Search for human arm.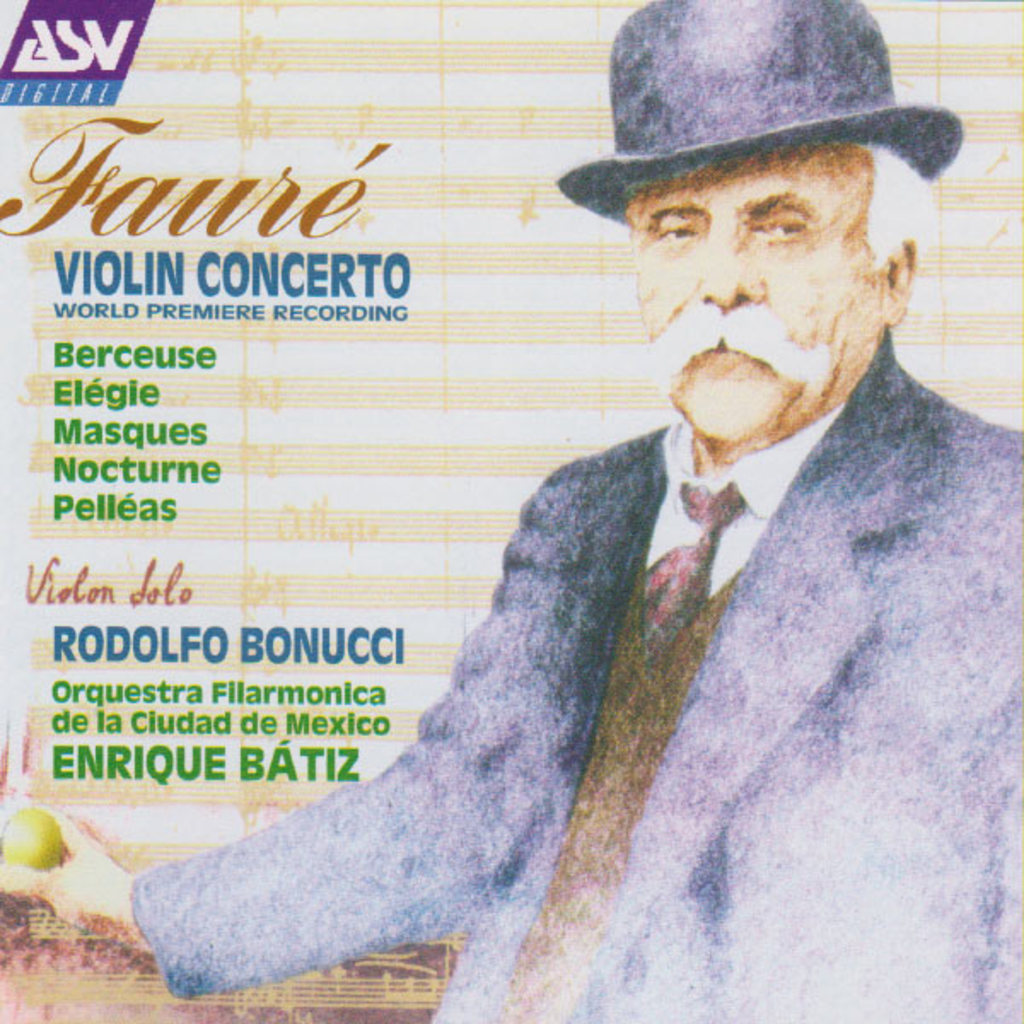
Found at [x1=0, y1=396, x2=660, y2=1000].
